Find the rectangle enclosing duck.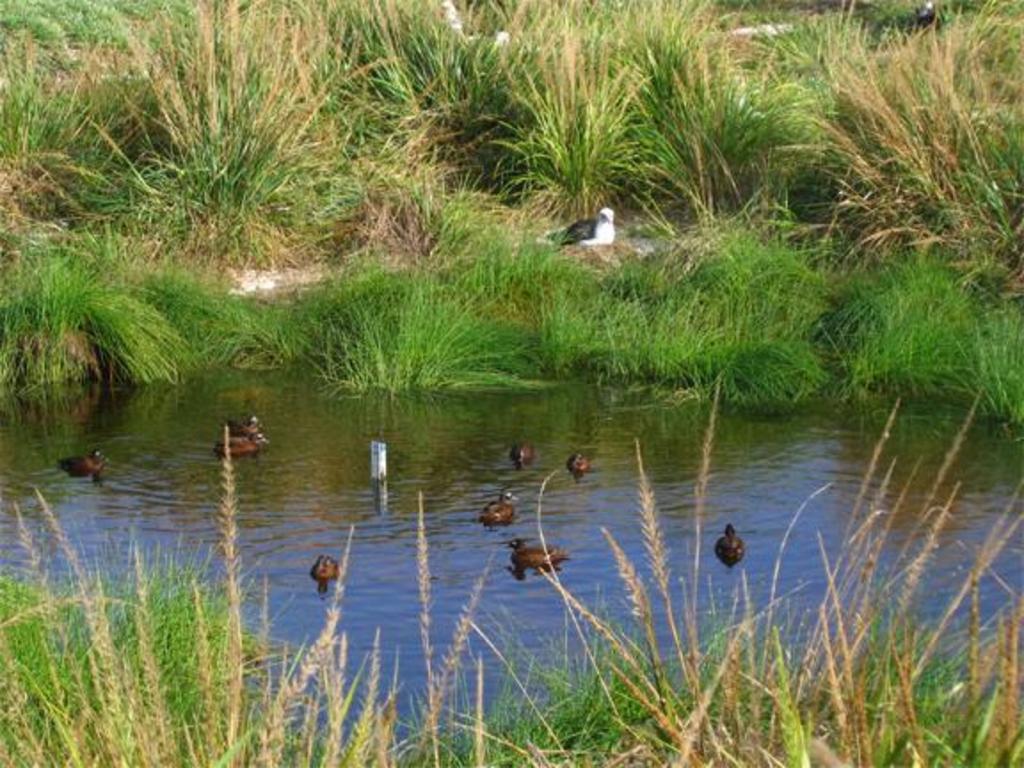
(left=57, top=446, right=110, bottom=476).
